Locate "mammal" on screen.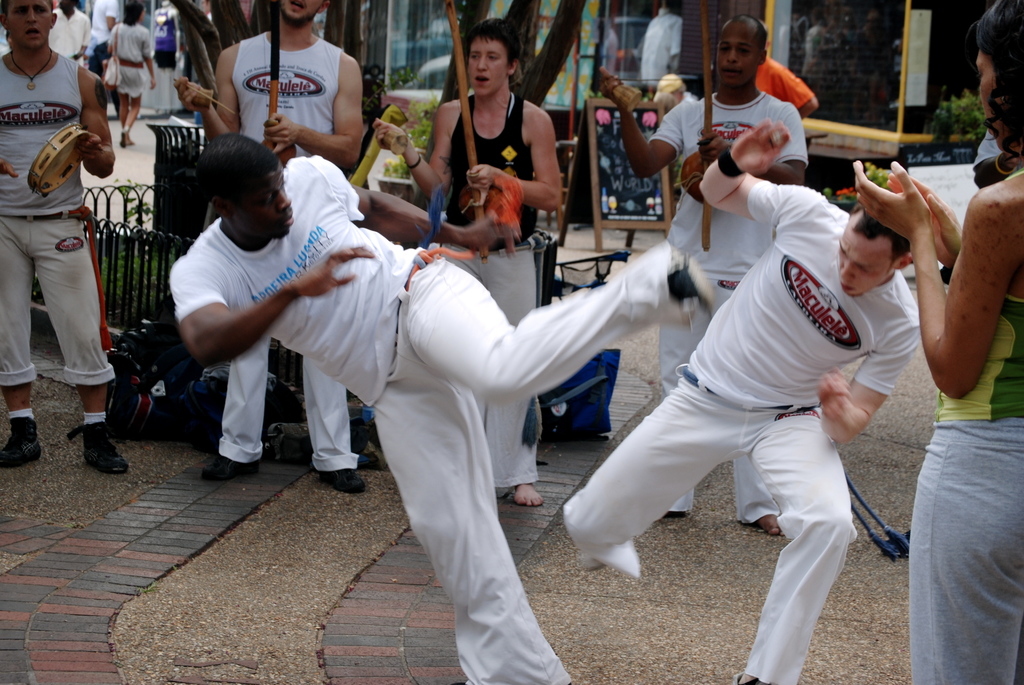
On screen at bbox(558, 157, 924, 657).
